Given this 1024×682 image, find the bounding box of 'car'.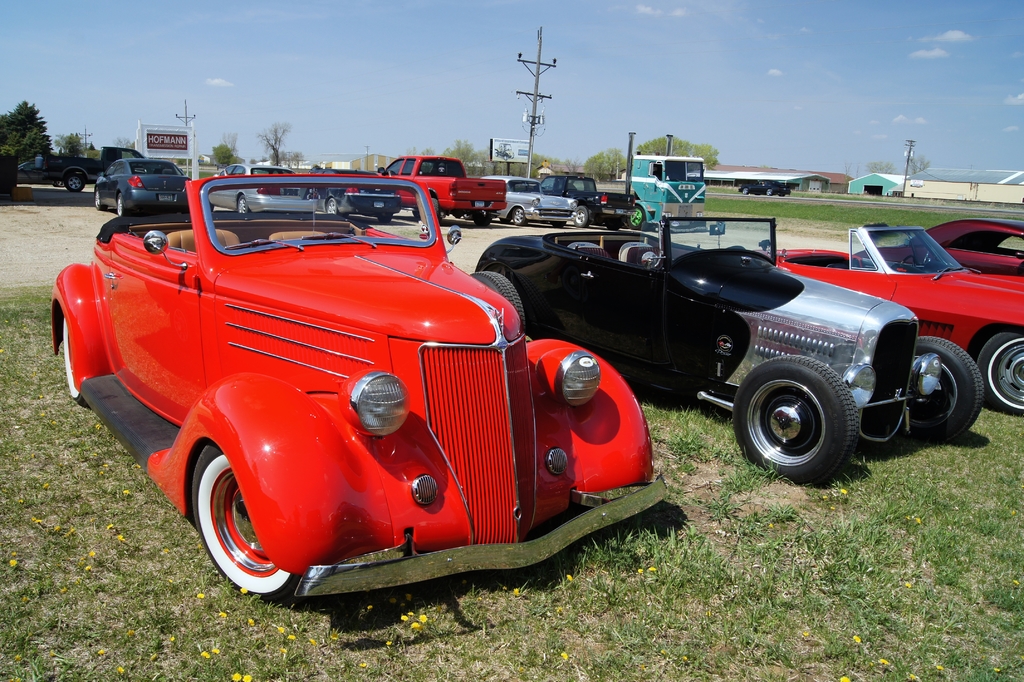
select_region(90, 164, 186, 211).
